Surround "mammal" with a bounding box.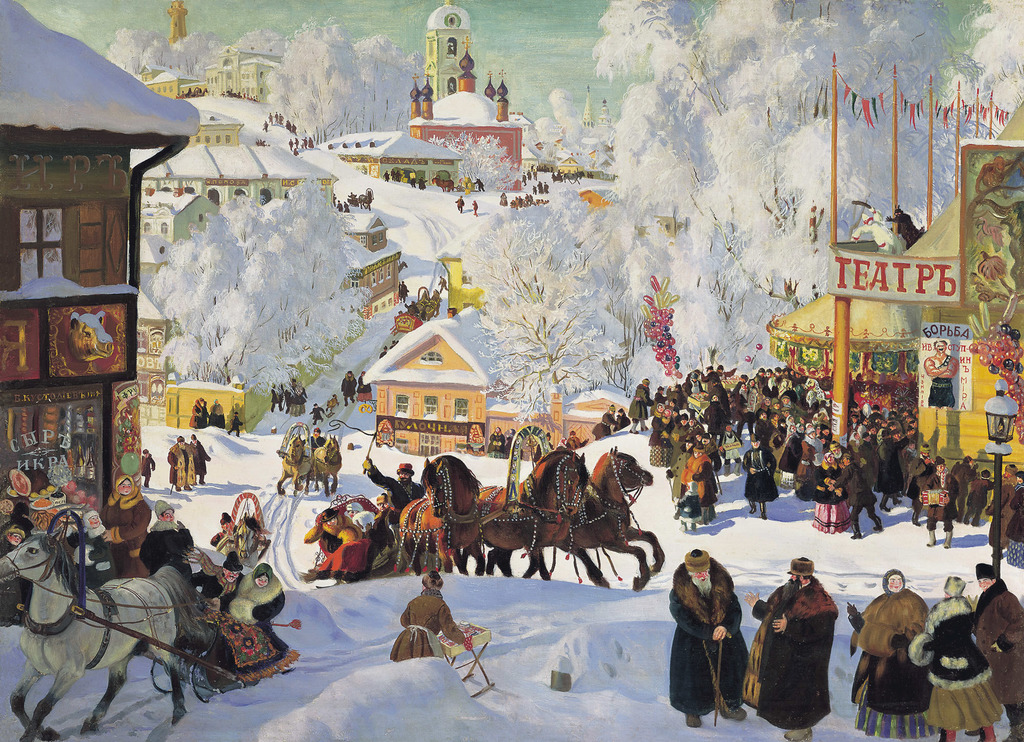
[left=618, top=406, right=624, bottom=427].
